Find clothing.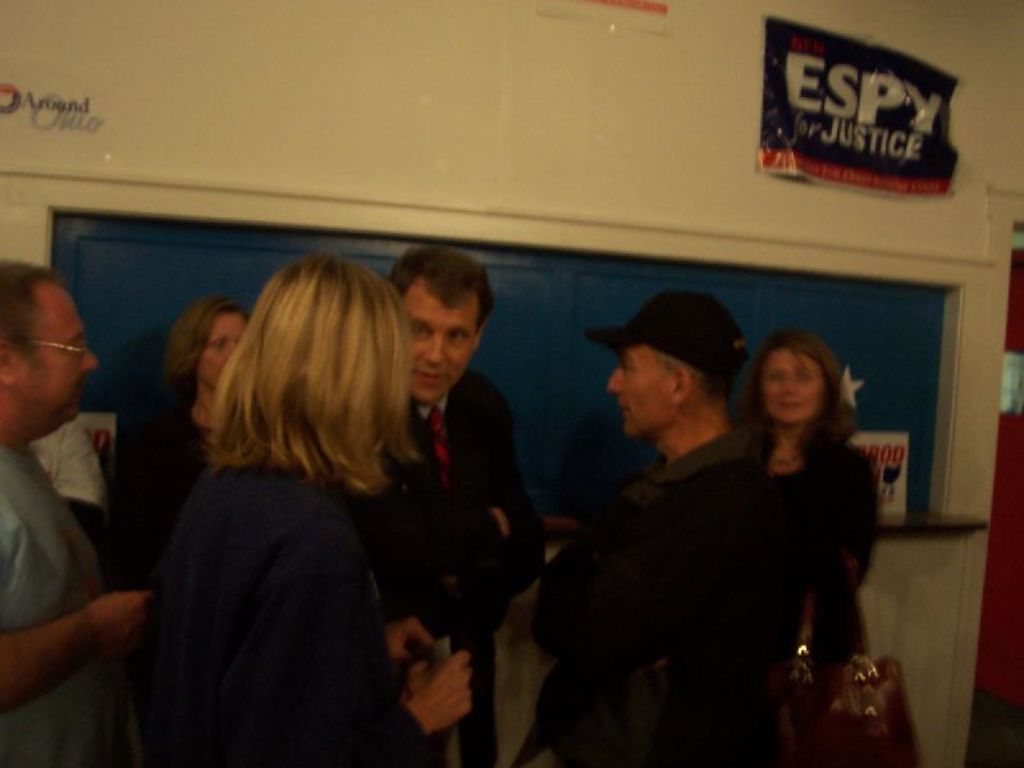
[left=145, top=460, right=442, bottom=767].
